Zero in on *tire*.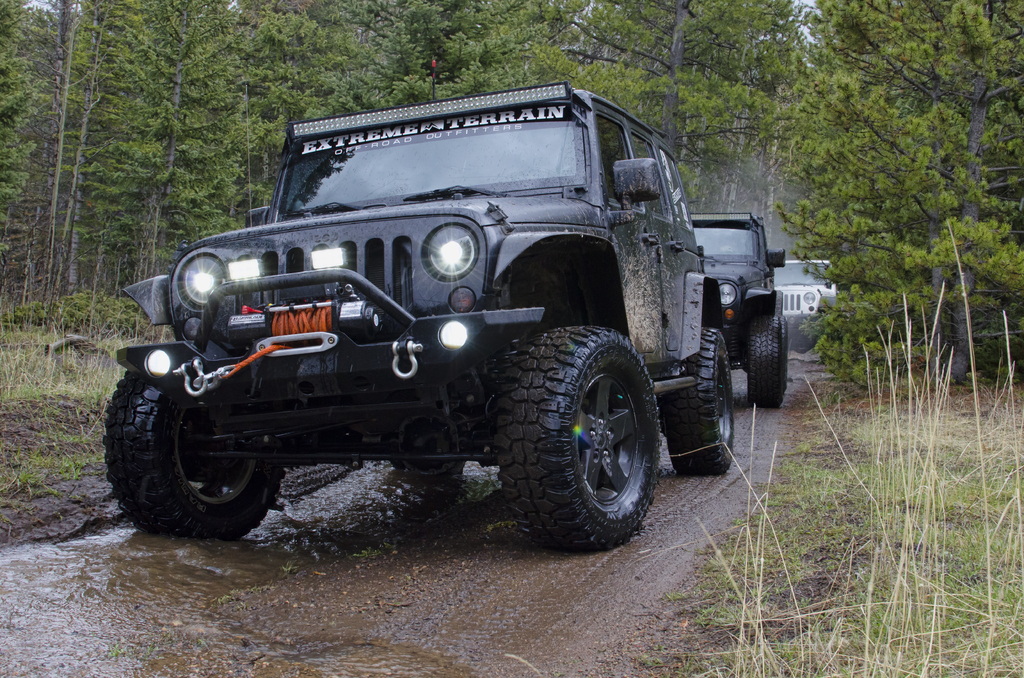
Zeroed in: x1=748, y1=318, x2=789, y2=401.
